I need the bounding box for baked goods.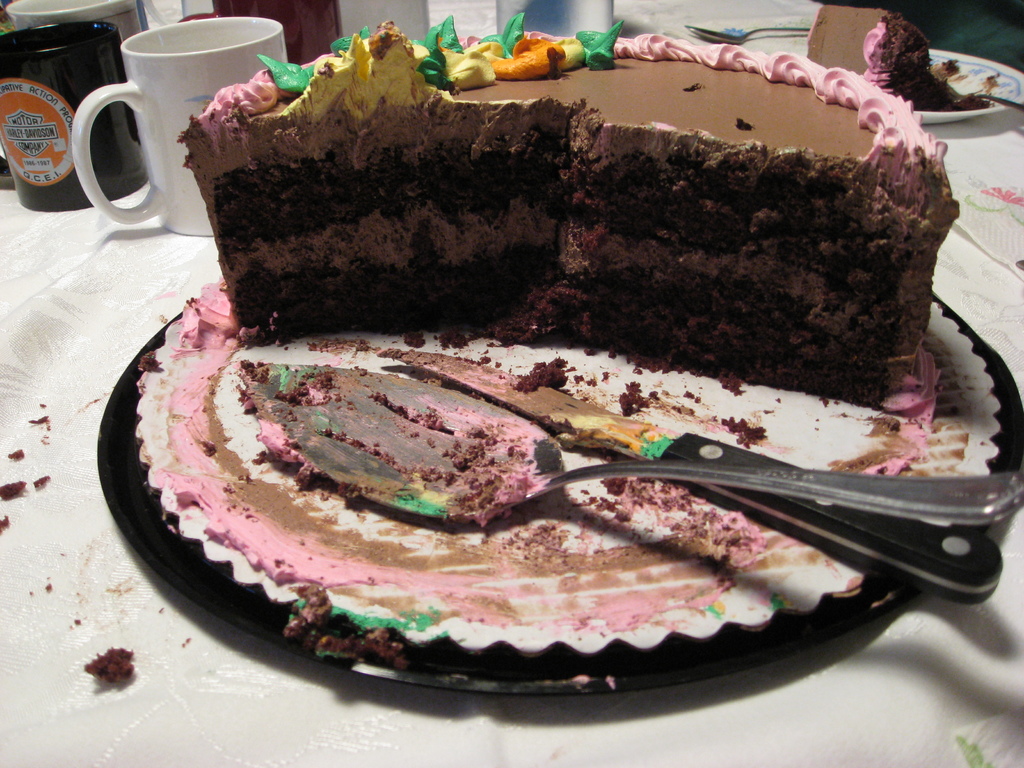
Here it is: (173,12,964,430).
